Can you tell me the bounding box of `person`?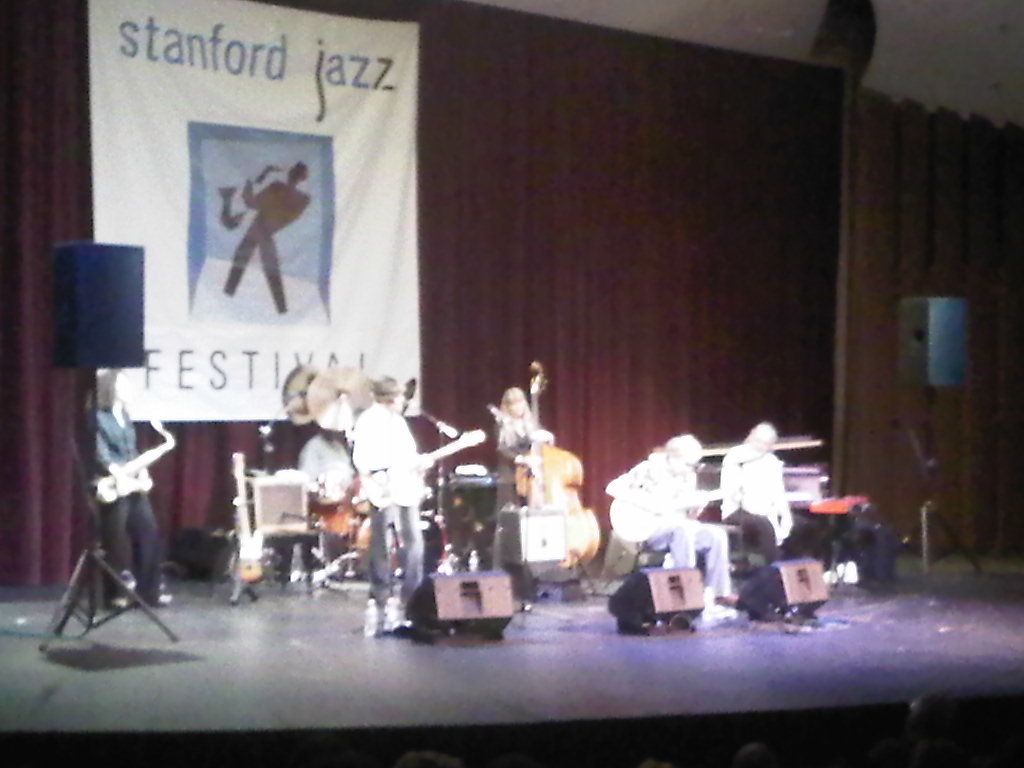
[x1=343, y1=357, x2=426, y2=639].
